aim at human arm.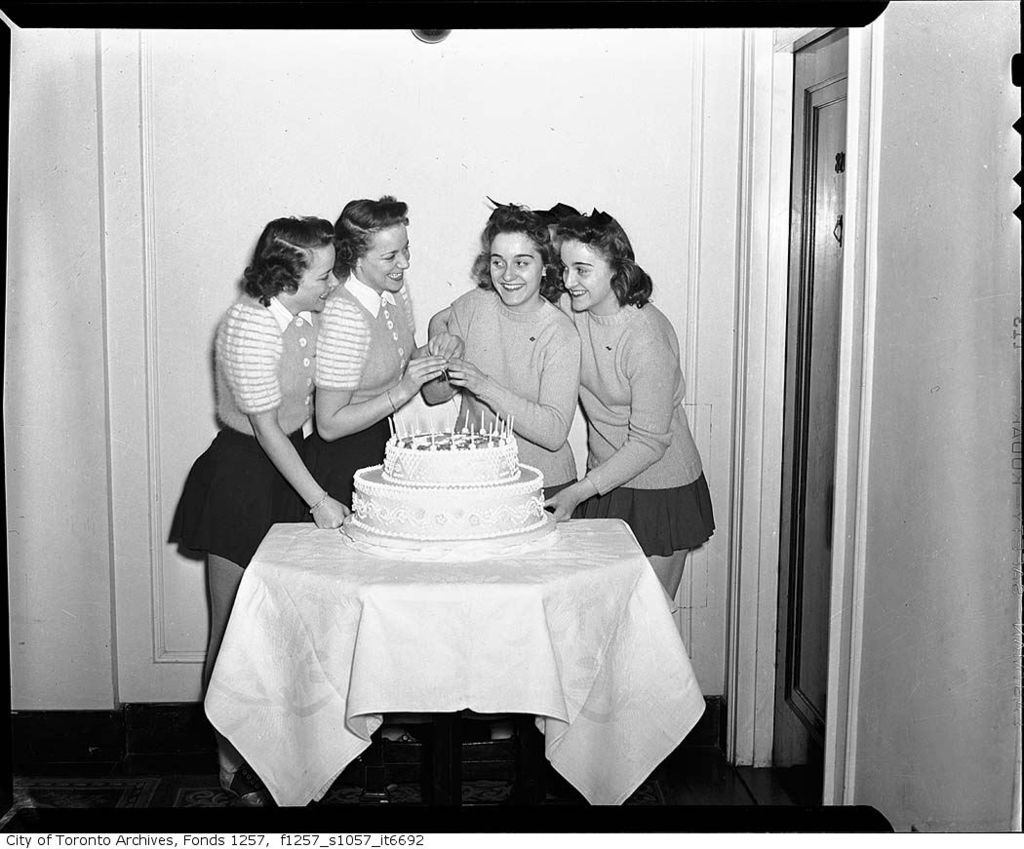
Aimed at [x1=232, y1=370, x2=321, y2=521].
